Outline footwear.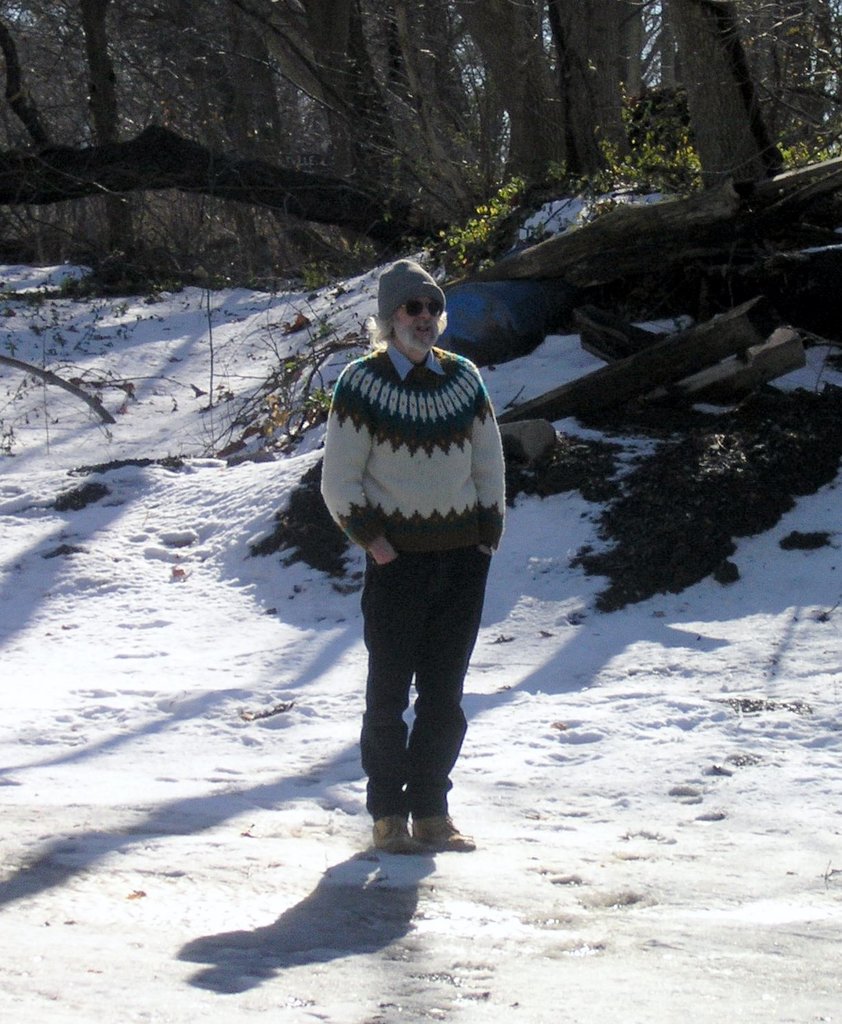
Outline: detection(351, 790, 450, 865).
